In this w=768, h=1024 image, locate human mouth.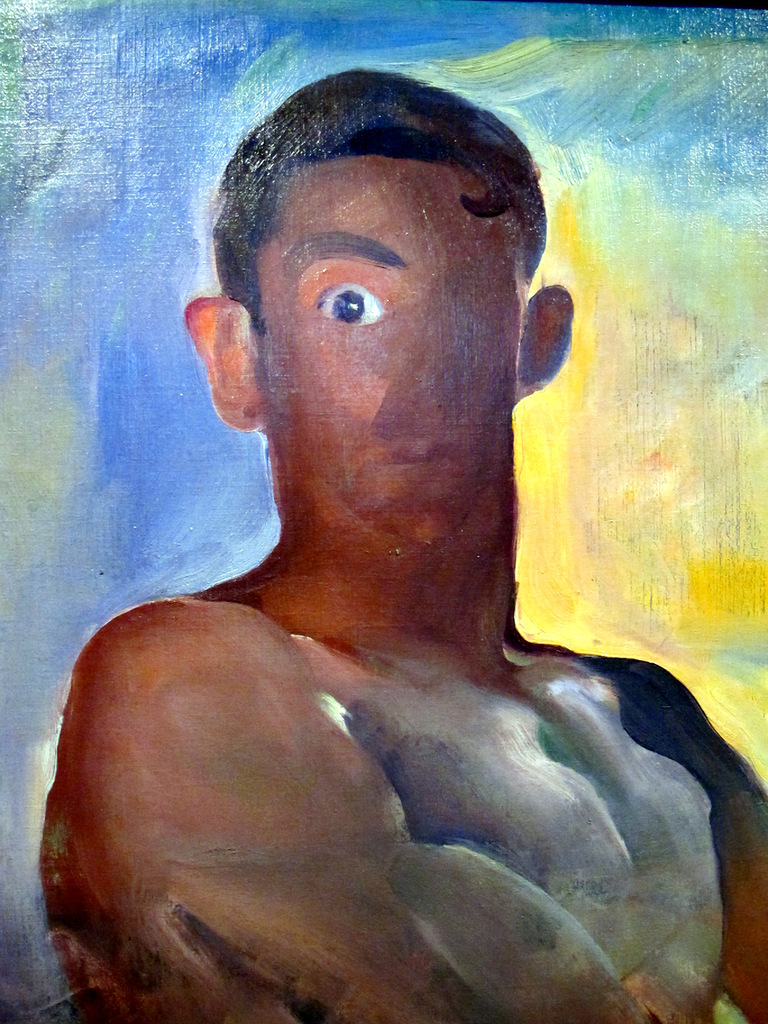
Bounding box: 361:431:473:467.
